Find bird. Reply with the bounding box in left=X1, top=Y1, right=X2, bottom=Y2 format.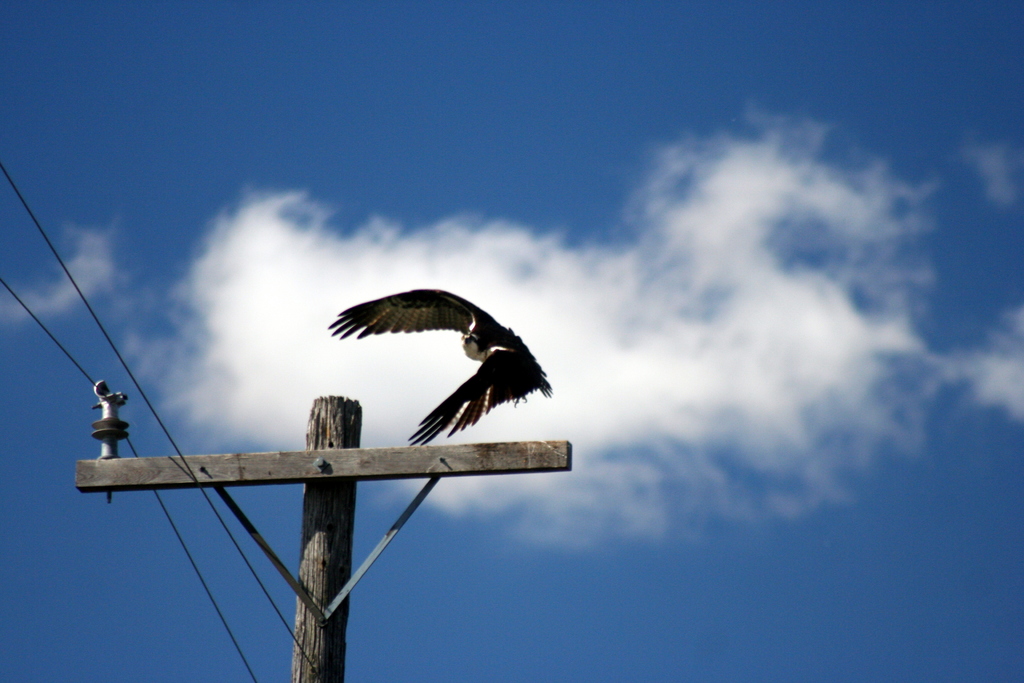
left=306, top=301, right=560, bottom=484.
